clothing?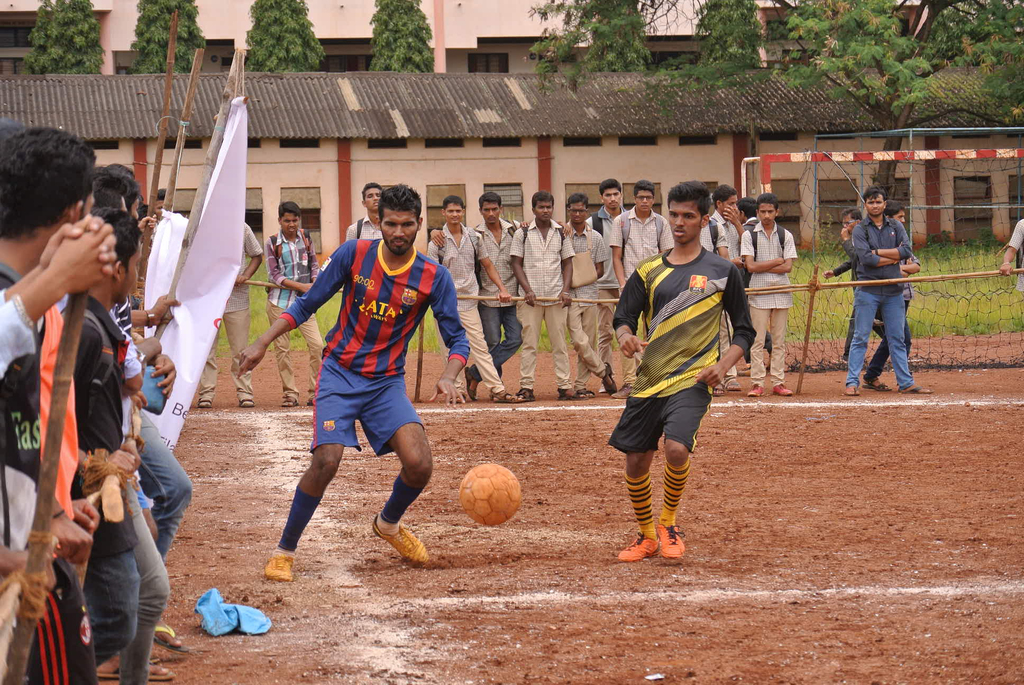
{"x1": 737, "y1": 211, "x2": 800, "y2": 382}
